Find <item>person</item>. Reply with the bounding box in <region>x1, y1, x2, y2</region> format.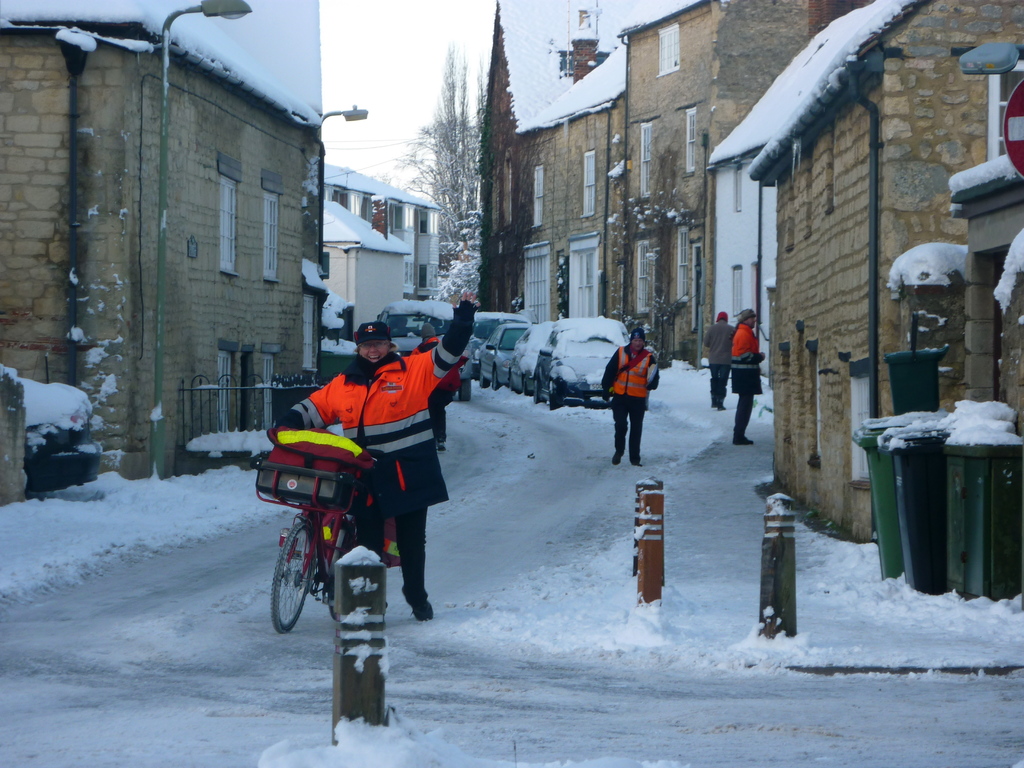
<region>727, 305, 765, 446</region>.
